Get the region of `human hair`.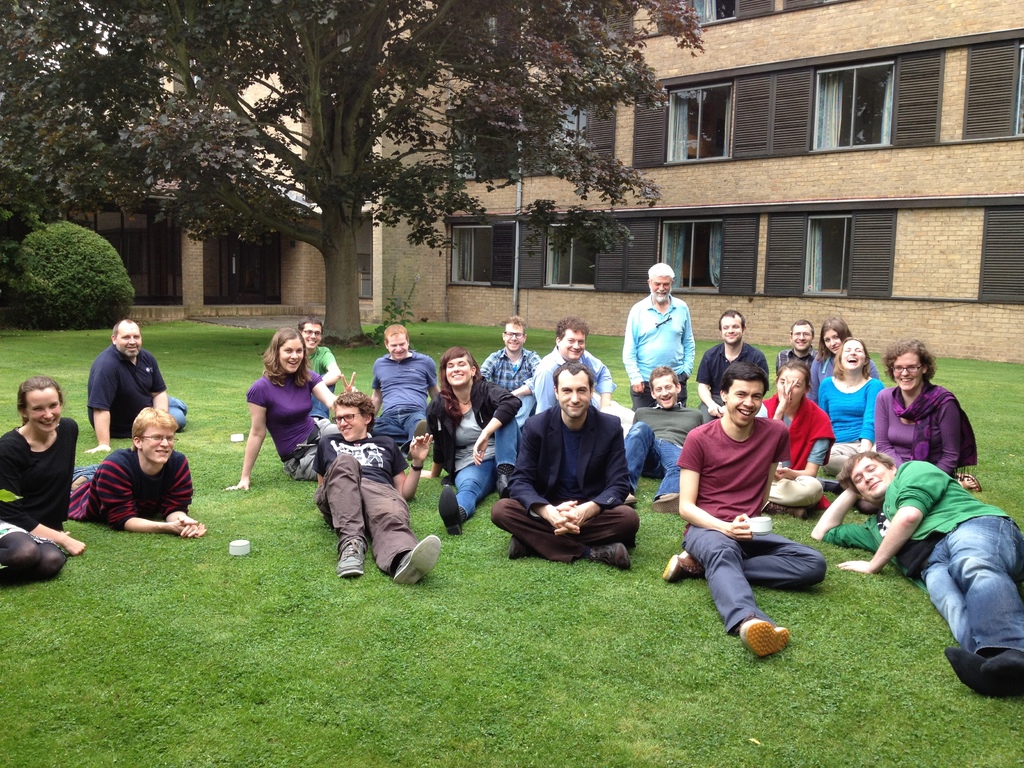
locate(260, 328, 310, 387).
